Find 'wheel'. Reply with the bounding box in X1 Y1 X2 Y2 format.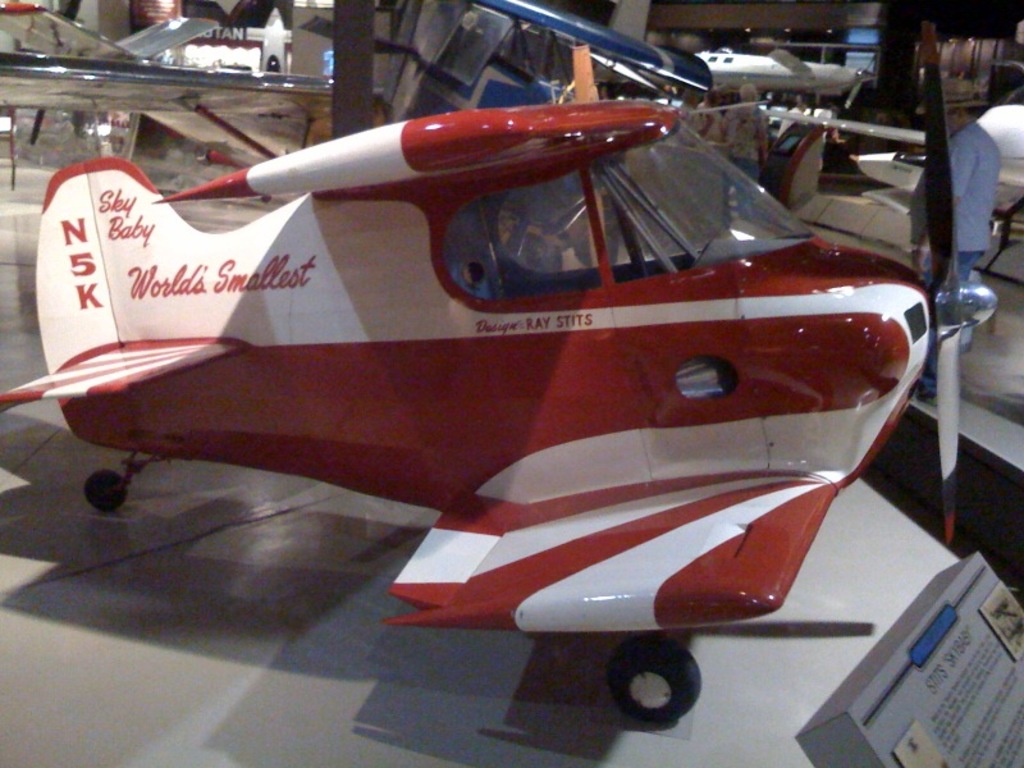
609 634 701 726.
